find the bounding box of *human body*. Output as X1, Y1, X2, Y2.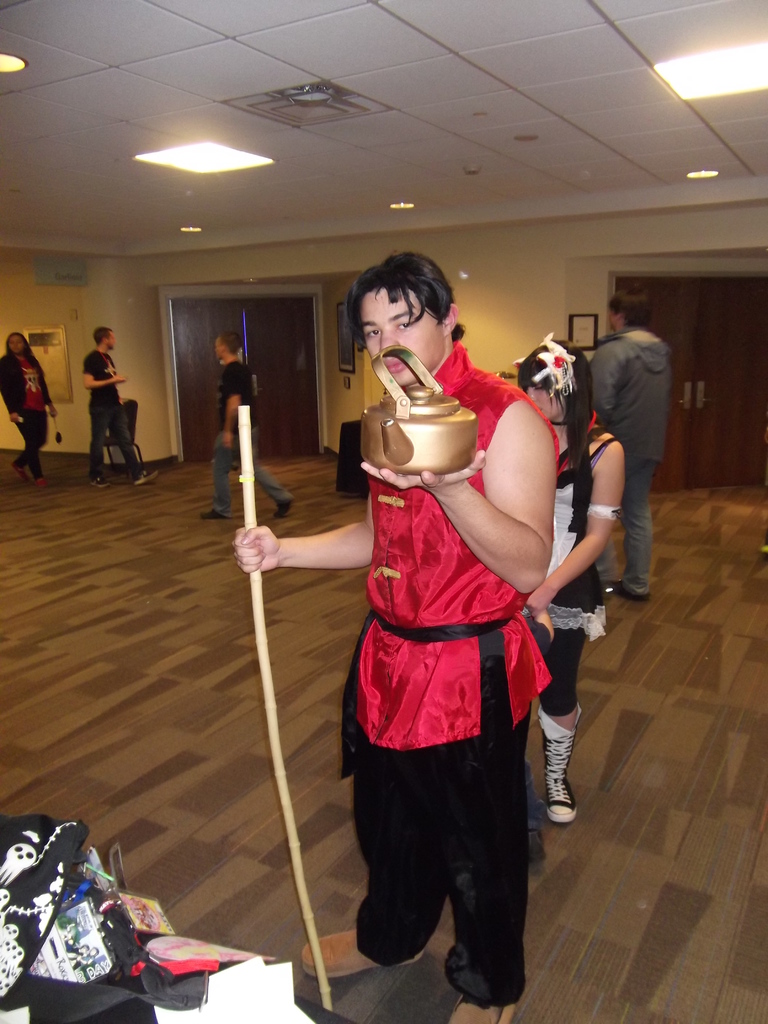
246, 277, 591, 961.
